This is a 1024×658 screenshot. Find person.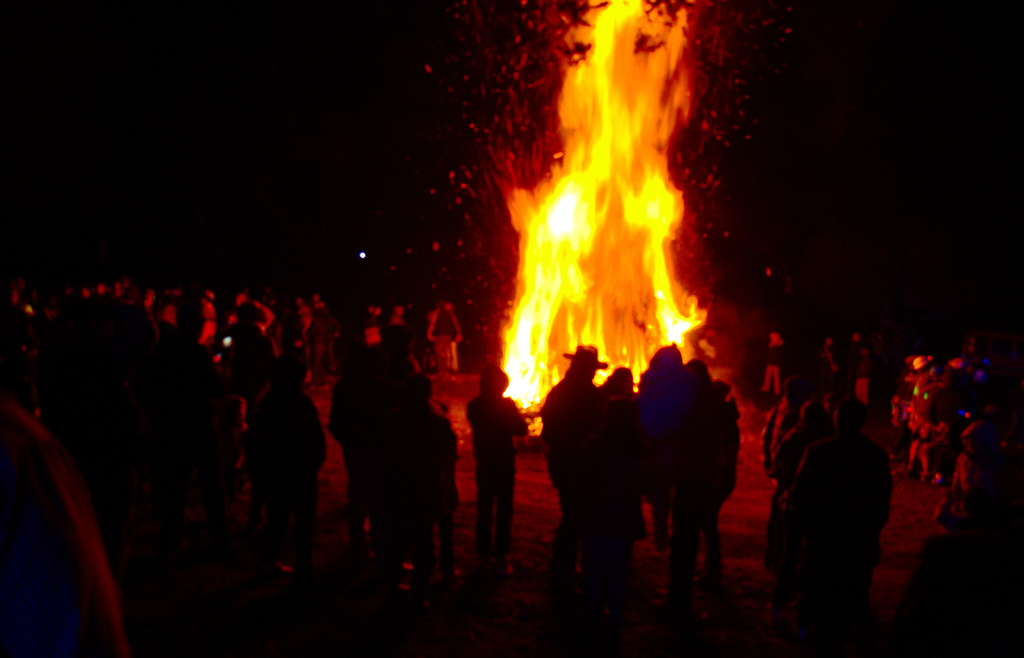
Bounding box: Rect(781, 400, 913, 593).
